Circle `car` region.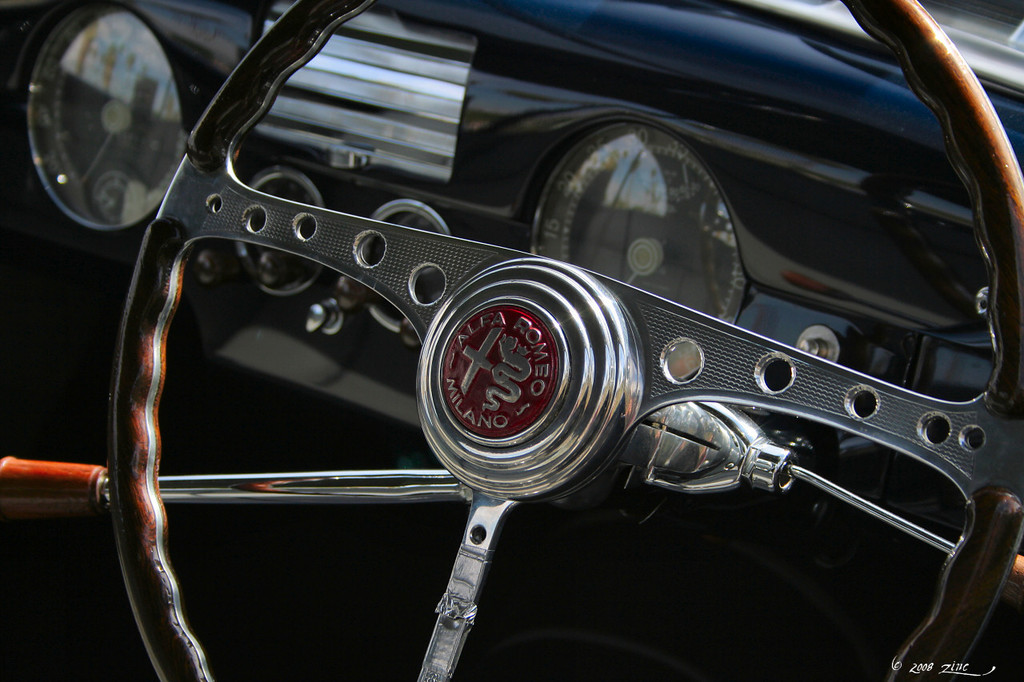
Region: <bbox>2, 0, 1023, 681</bbox>.
